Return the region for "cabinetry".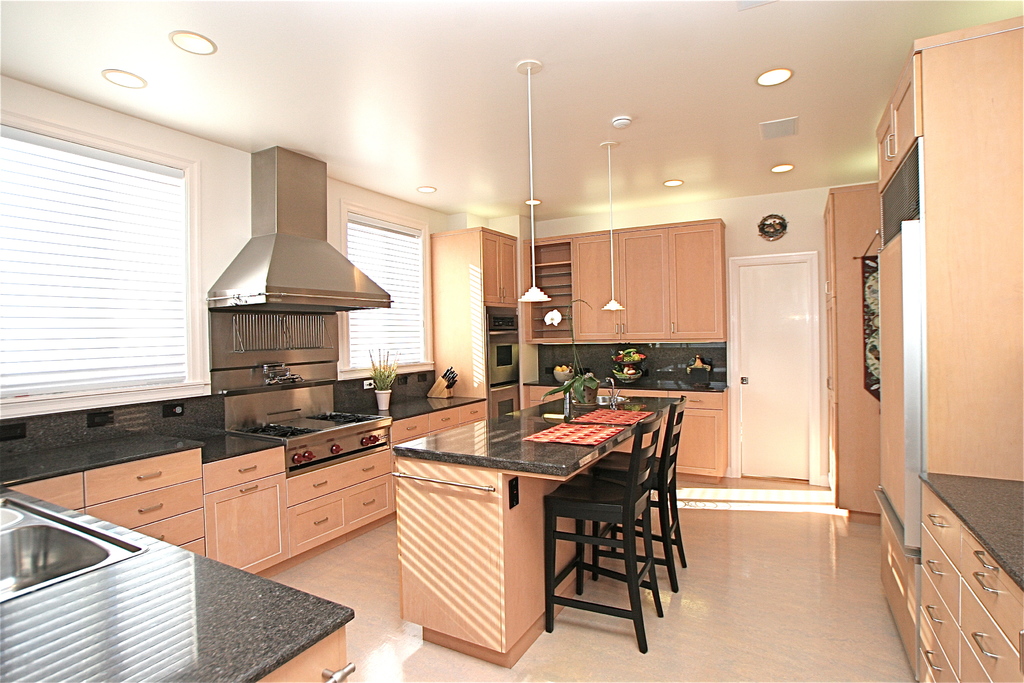
l=480, t=227, r=525, b=309.
